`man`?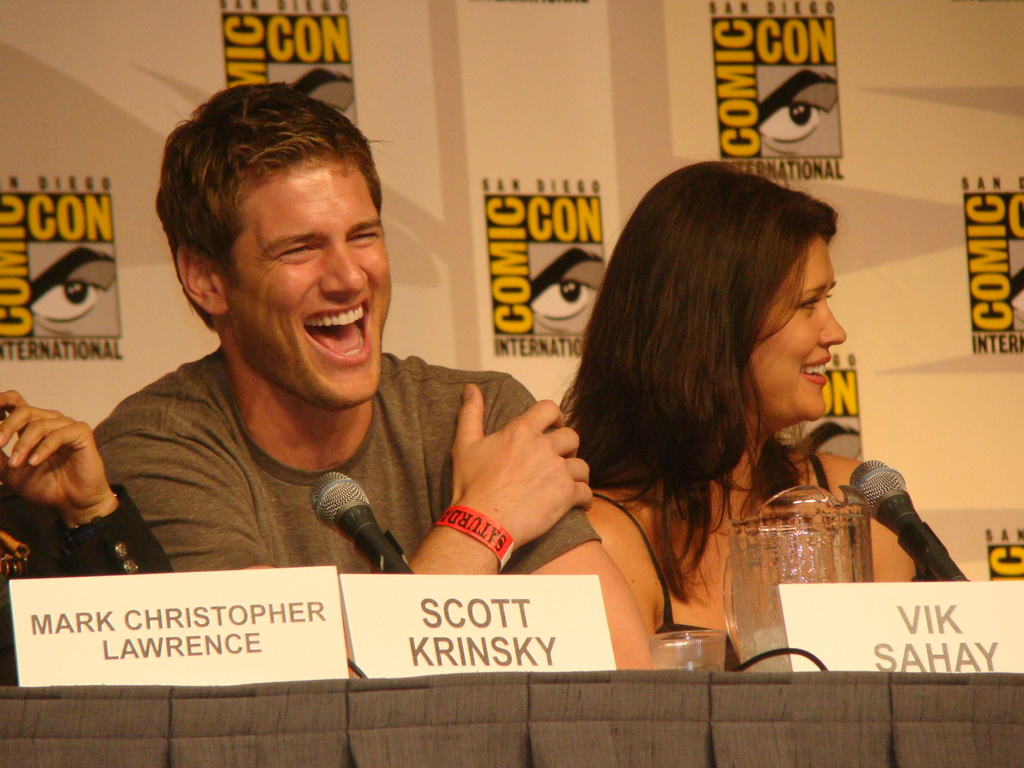
<region>74, 106, 639, 620</region>
